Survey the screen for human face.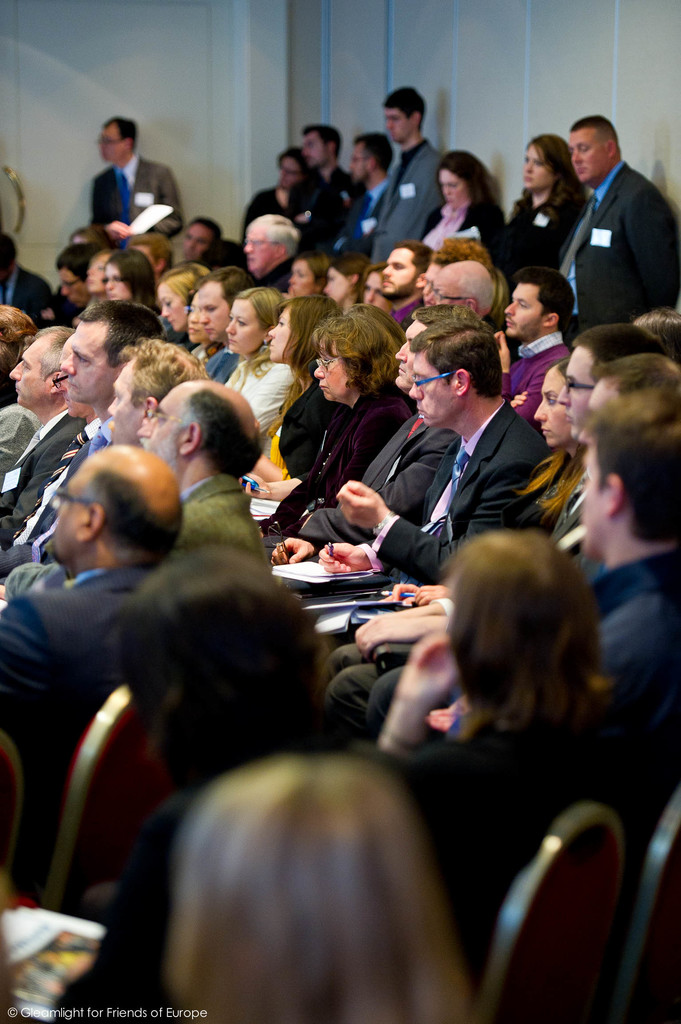
Survey found: [424, 258, 448, 286].
